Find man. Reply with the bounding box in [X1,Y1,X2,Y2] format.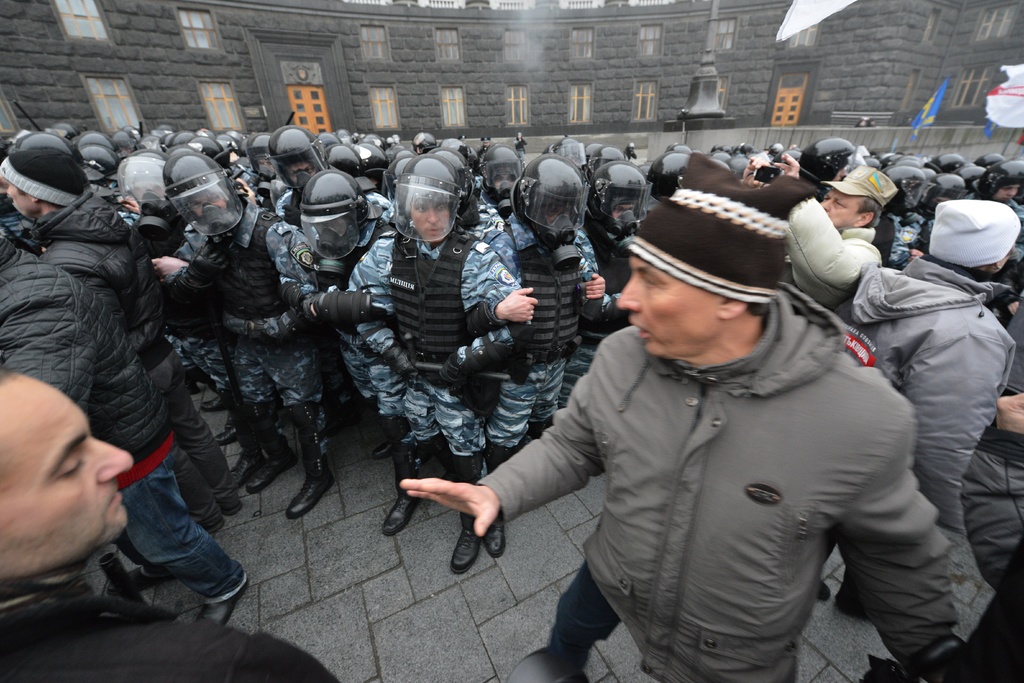
[0,365,340,682].
